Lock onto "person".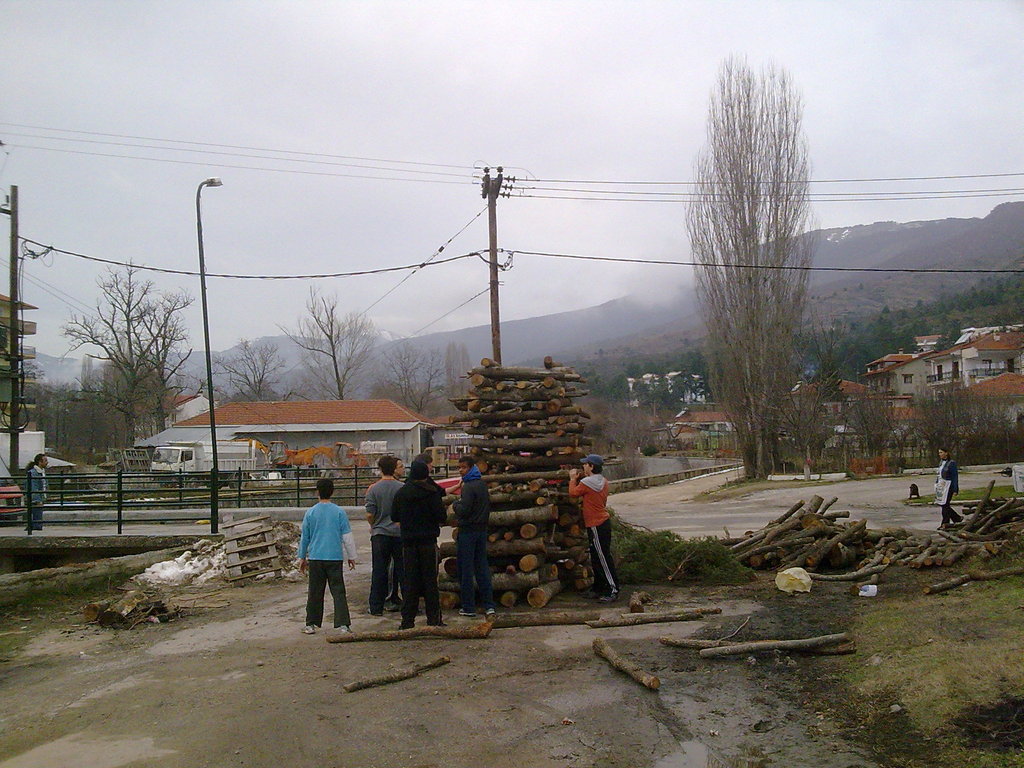
Locked: detection(365, 454, 422, 616).
